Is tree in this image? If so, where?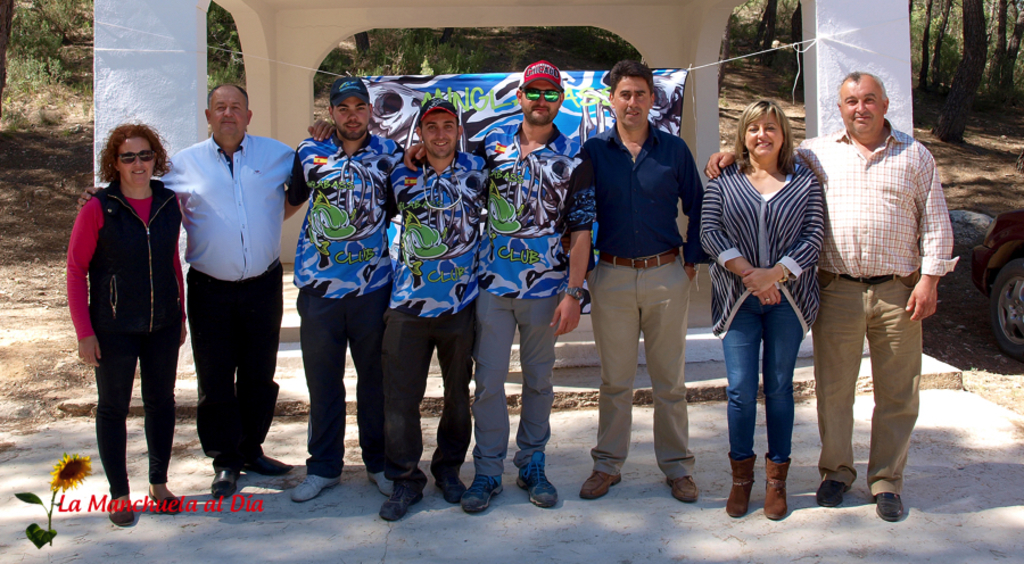
Yes, at 204,0,243,100.
